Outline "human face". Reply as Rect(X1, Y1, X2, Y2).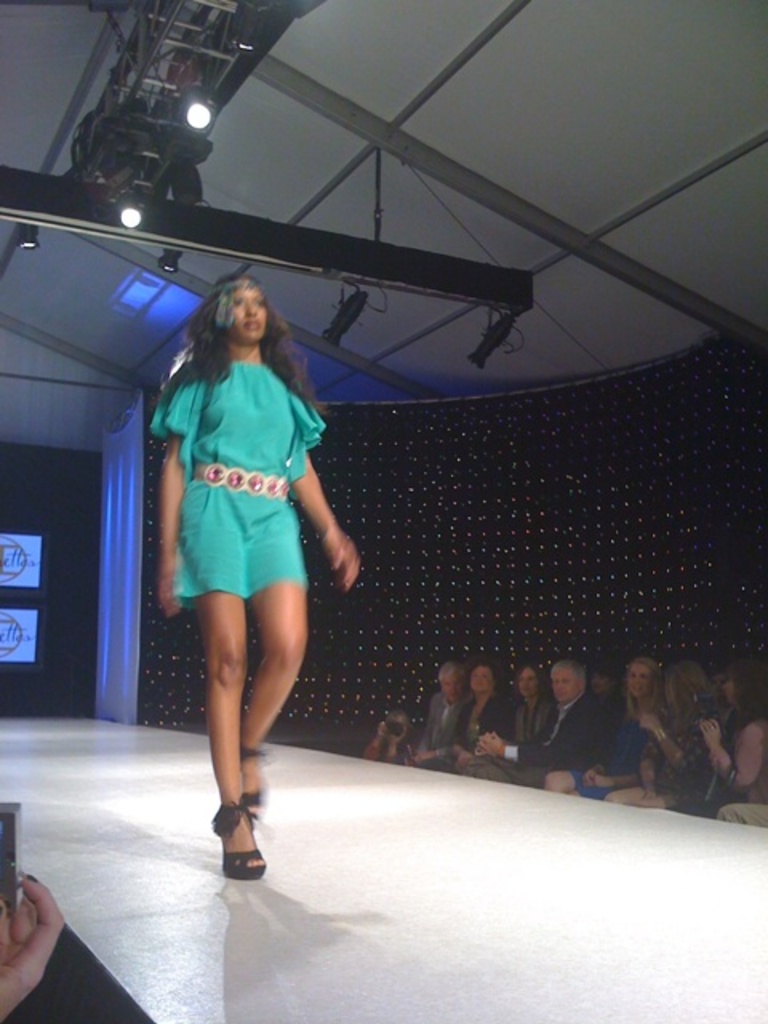
Rect(437, 672, 461, 698).
